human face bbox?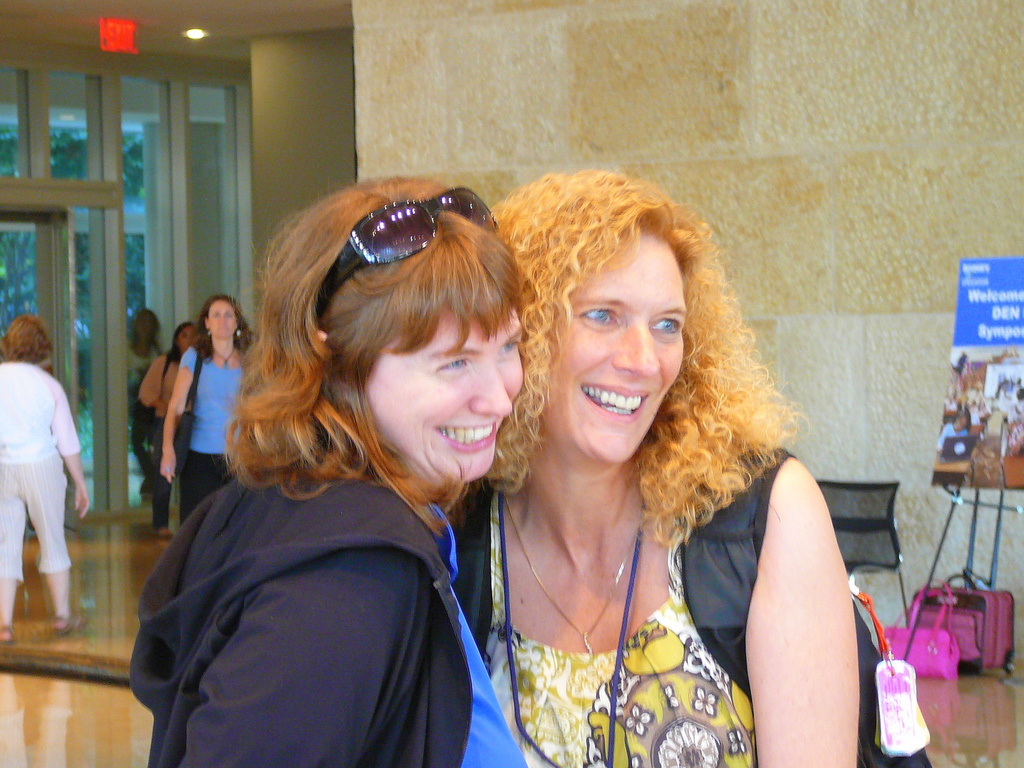
(210,301,237,338)
